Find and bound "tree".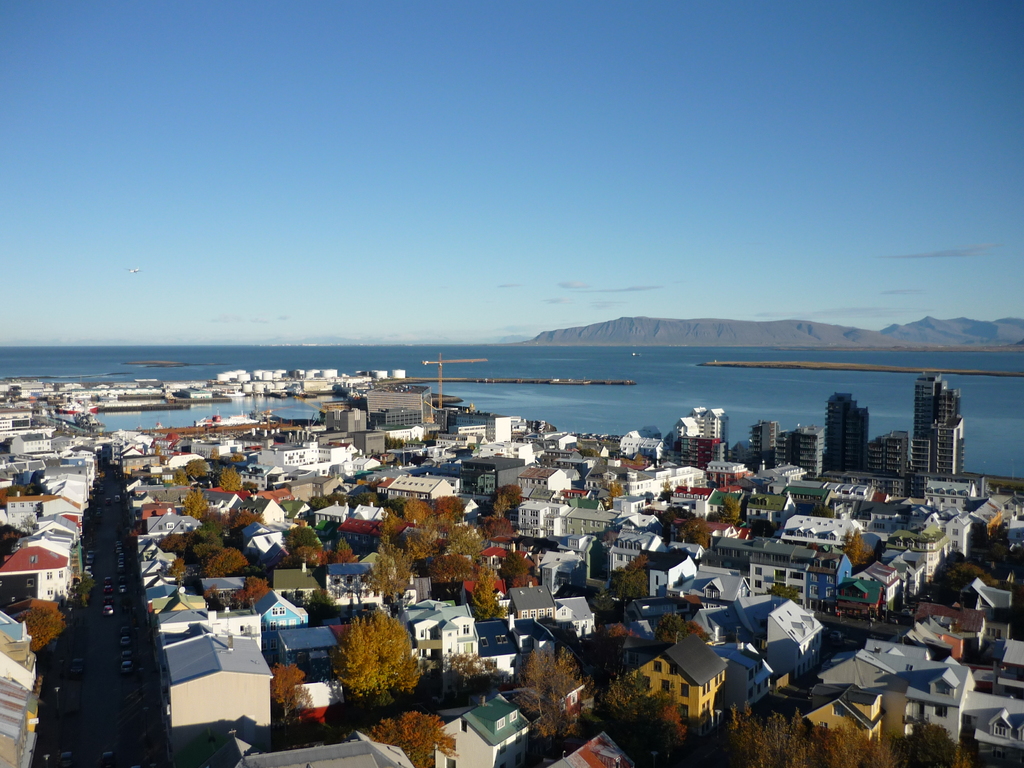
Bound: box(499, 554, 532, 587).
